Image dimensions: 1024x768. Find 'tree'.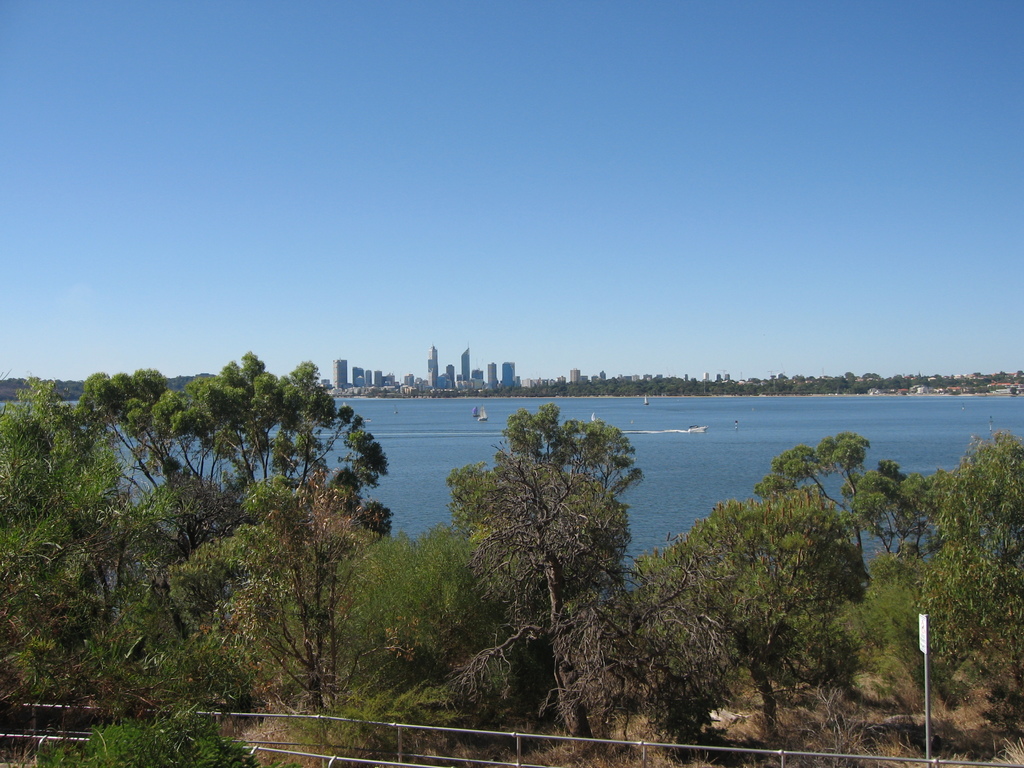
BBox(531, 574, 716, 757).
